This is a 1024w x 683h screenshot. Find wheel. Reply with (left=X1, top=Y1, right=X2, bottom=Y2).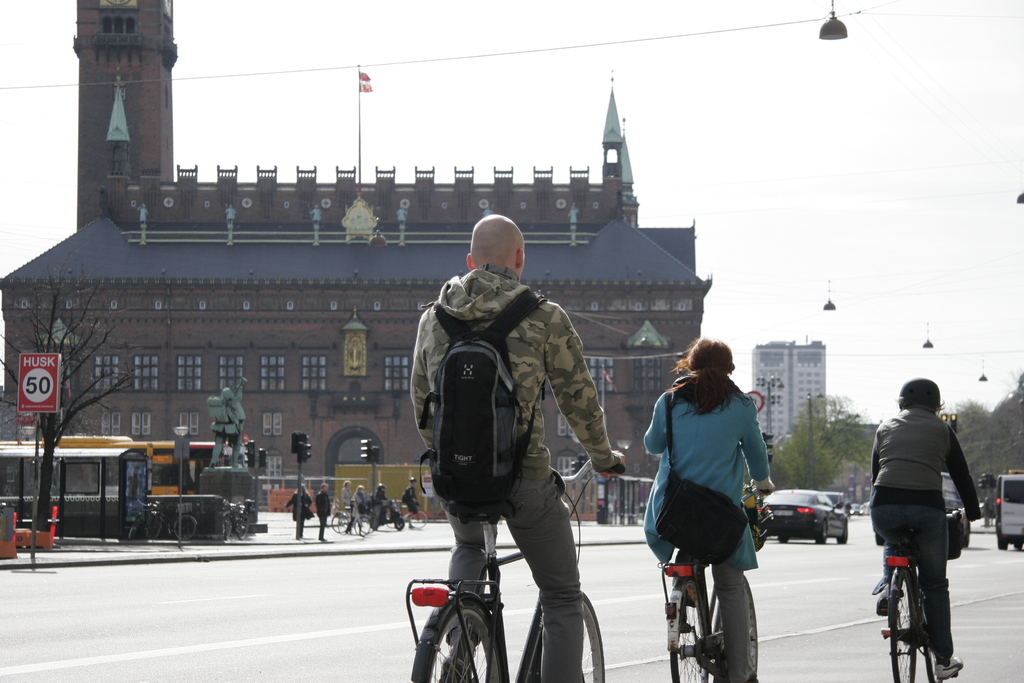
(left=668, top=582, right=708, bottom=682).
